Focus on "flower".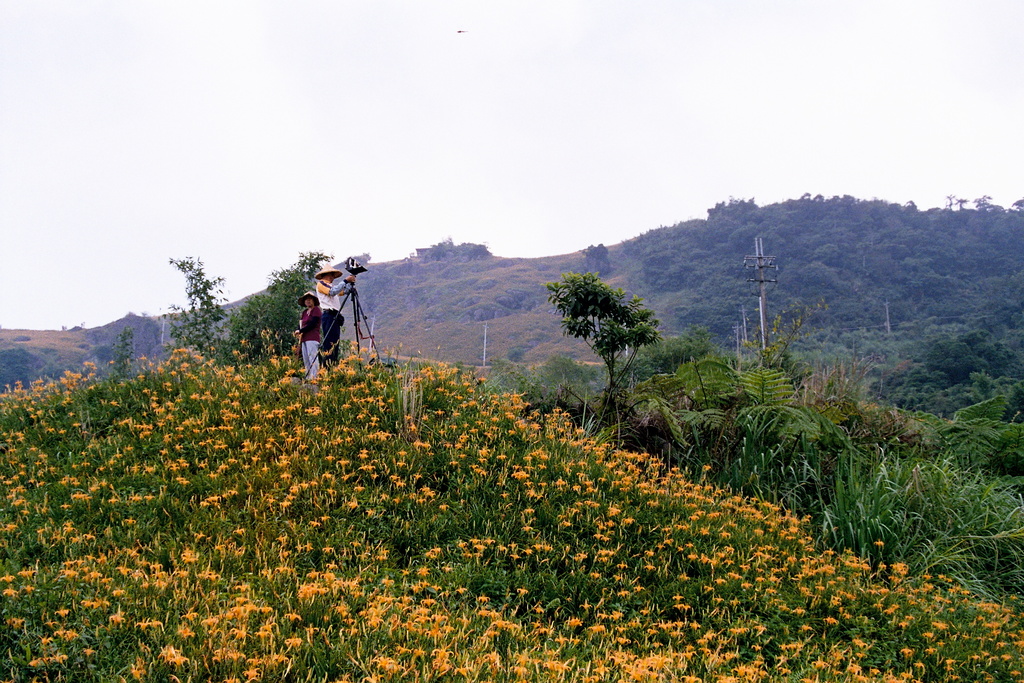
Focused at x1=0, y1=352, x2=1023, y2=682.
